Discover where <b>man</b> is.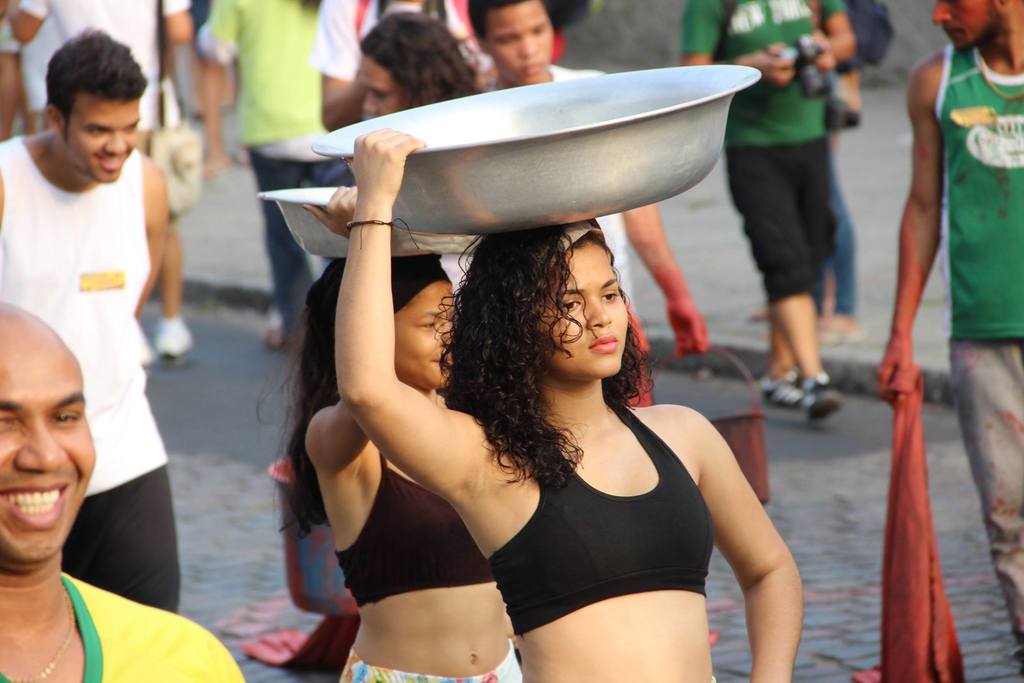
Discovered at l=196, t=0, r=323, b=358.
